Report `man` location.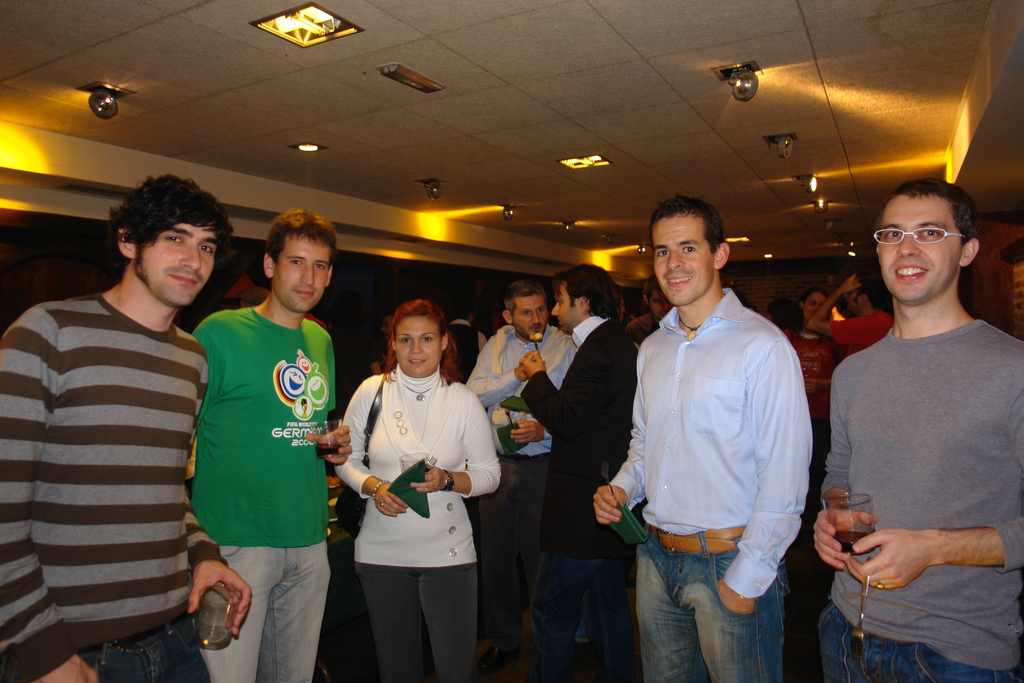
Report: left=808, top=273, right=890, bottom=357.
